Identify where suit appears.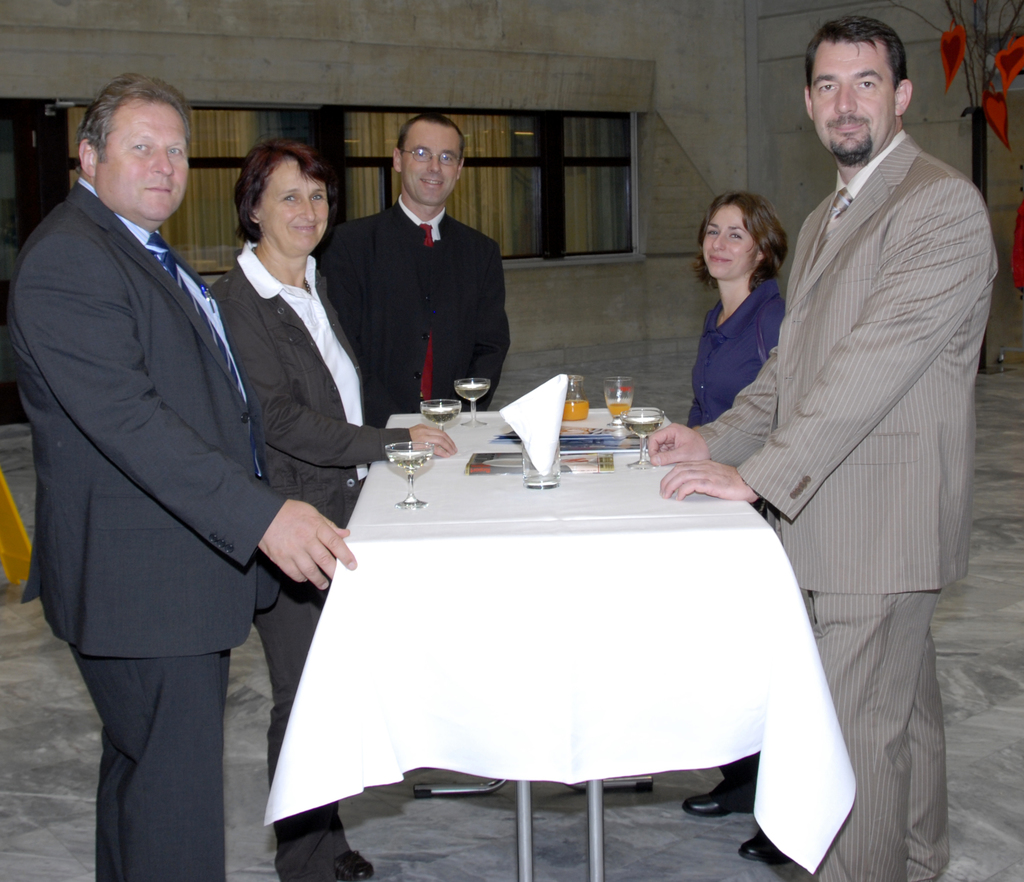
Appears at {"left": 692, "top": 132, "right": 998, "bottom": 881}.
